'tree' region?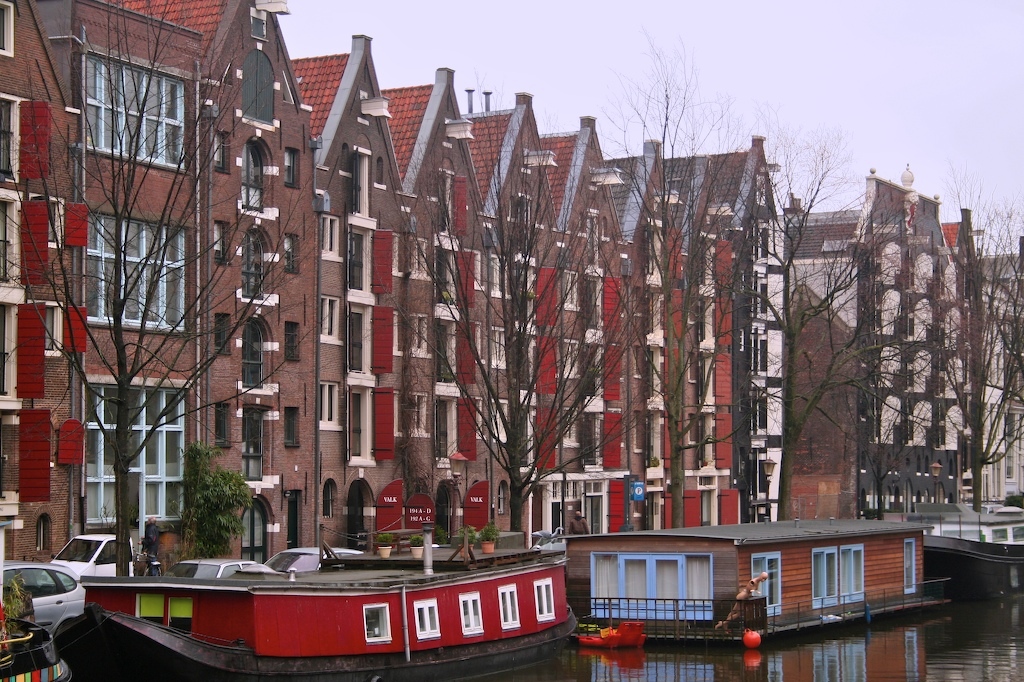
[764,176,946,532]
